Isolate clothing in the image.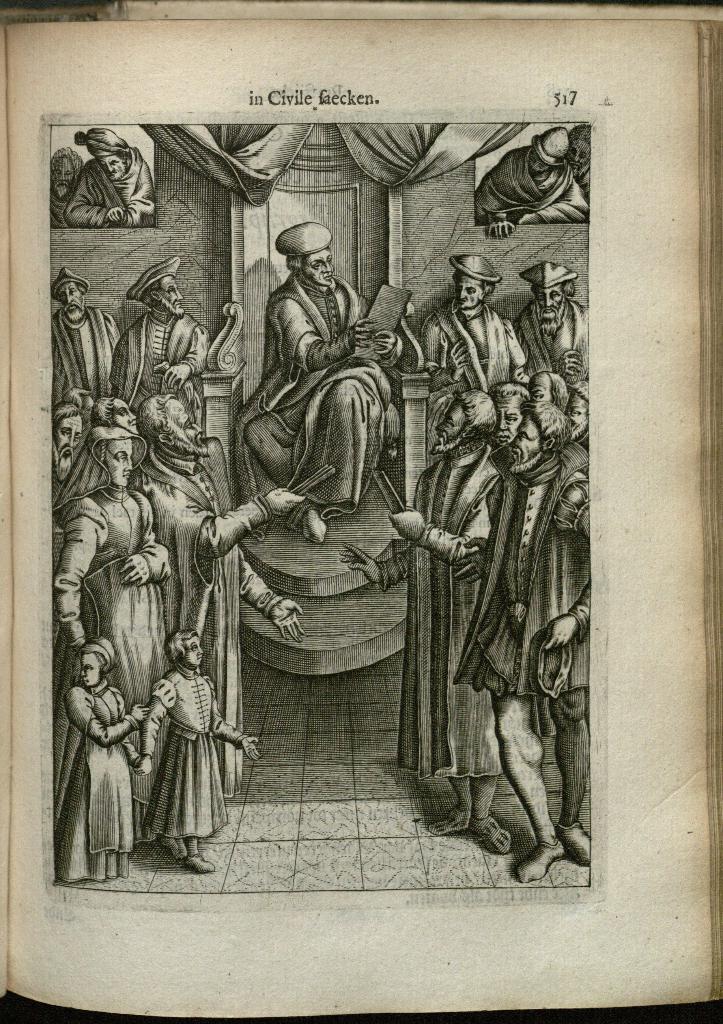
Isolated region: (516, 299, 591, 381).
